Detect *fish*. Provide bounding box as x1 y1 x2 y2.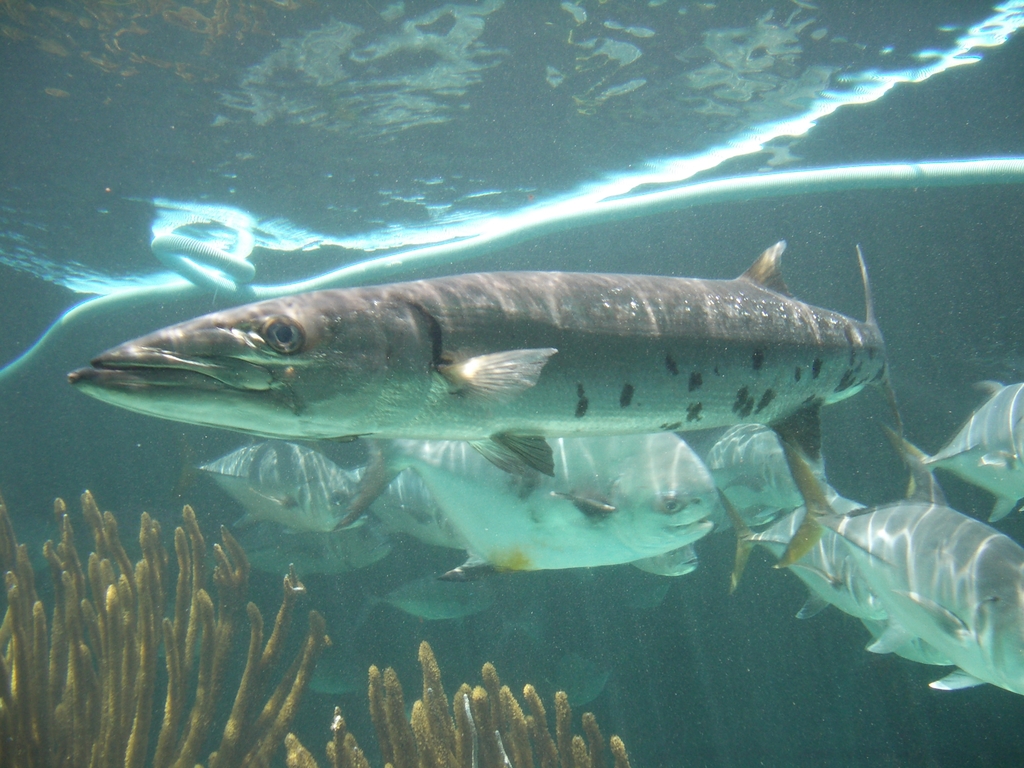
715 486 879 616.
